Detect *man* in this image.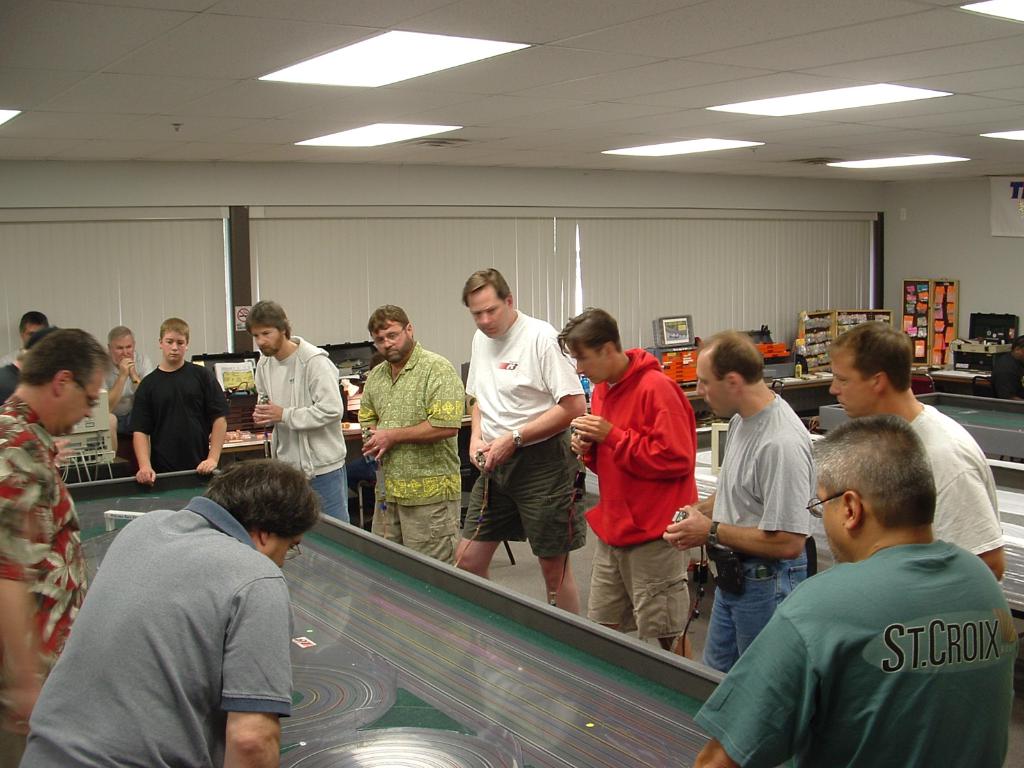
Detection: select_region(129, 317, 230, 486).
